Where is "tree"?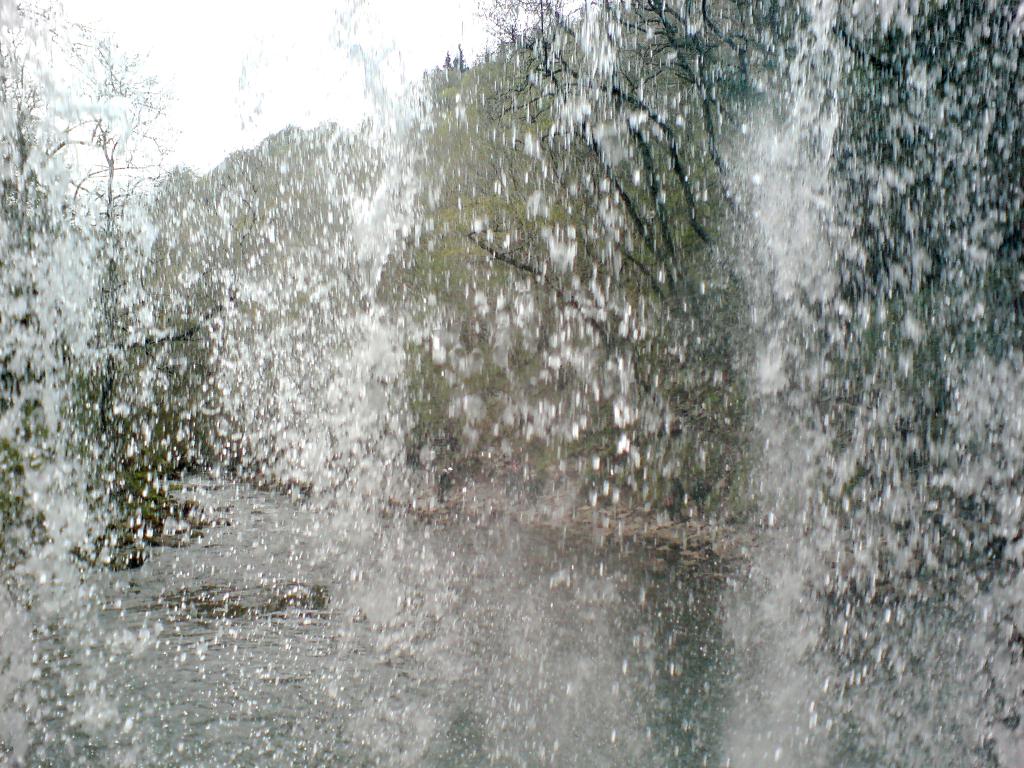
0,0,250,569.
